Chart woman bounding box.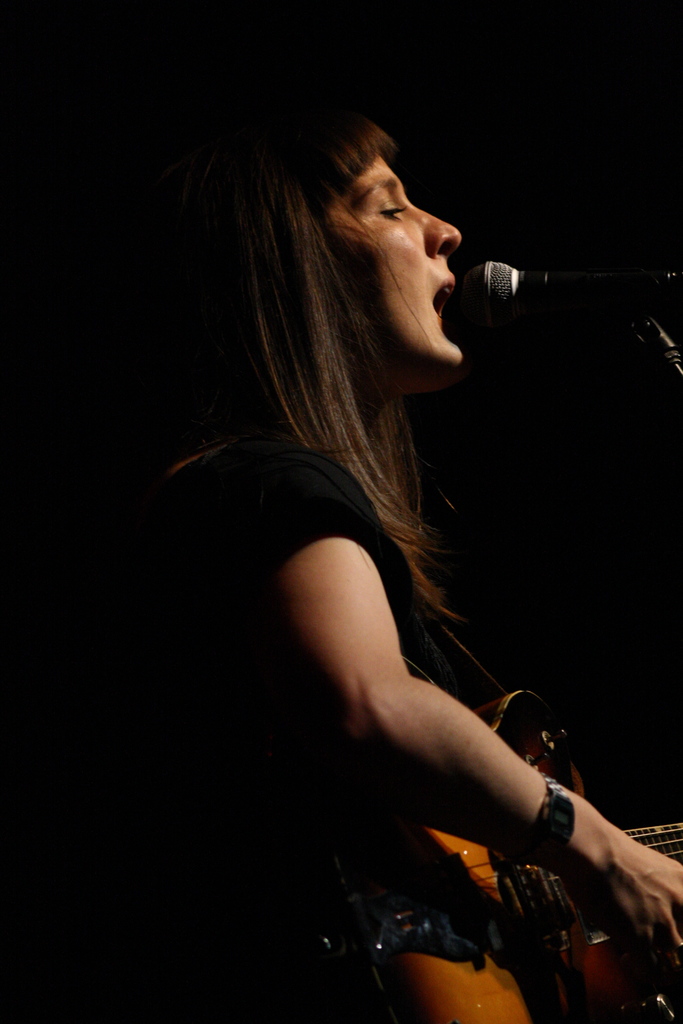
Charted: 8/96/679/1023.
